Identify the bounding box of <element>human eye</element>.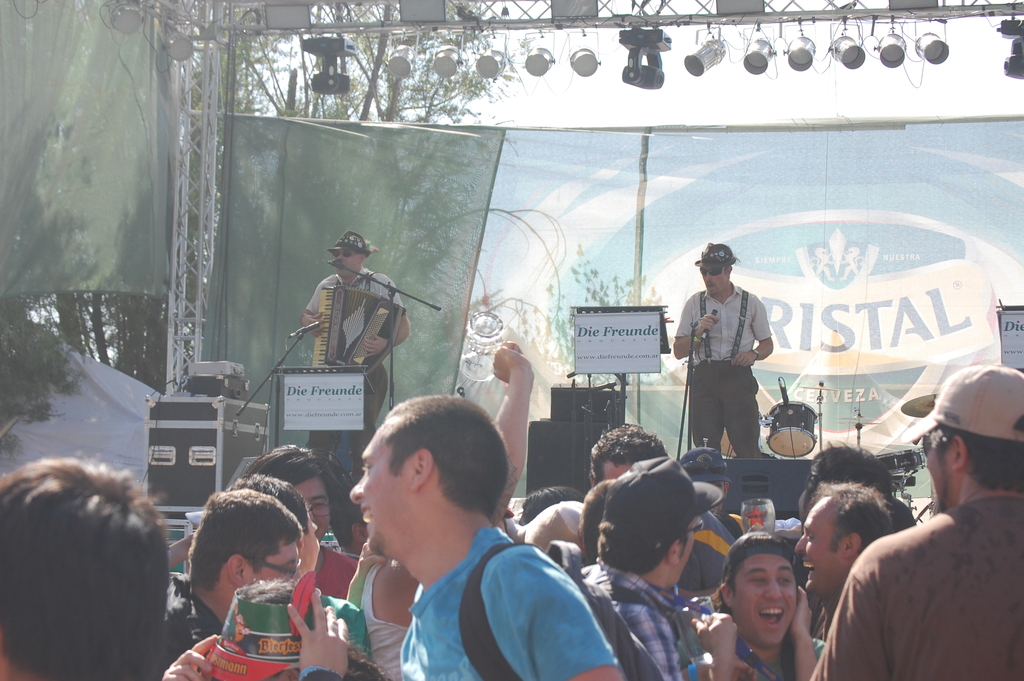
BBox(776, 571, 788, 587).
